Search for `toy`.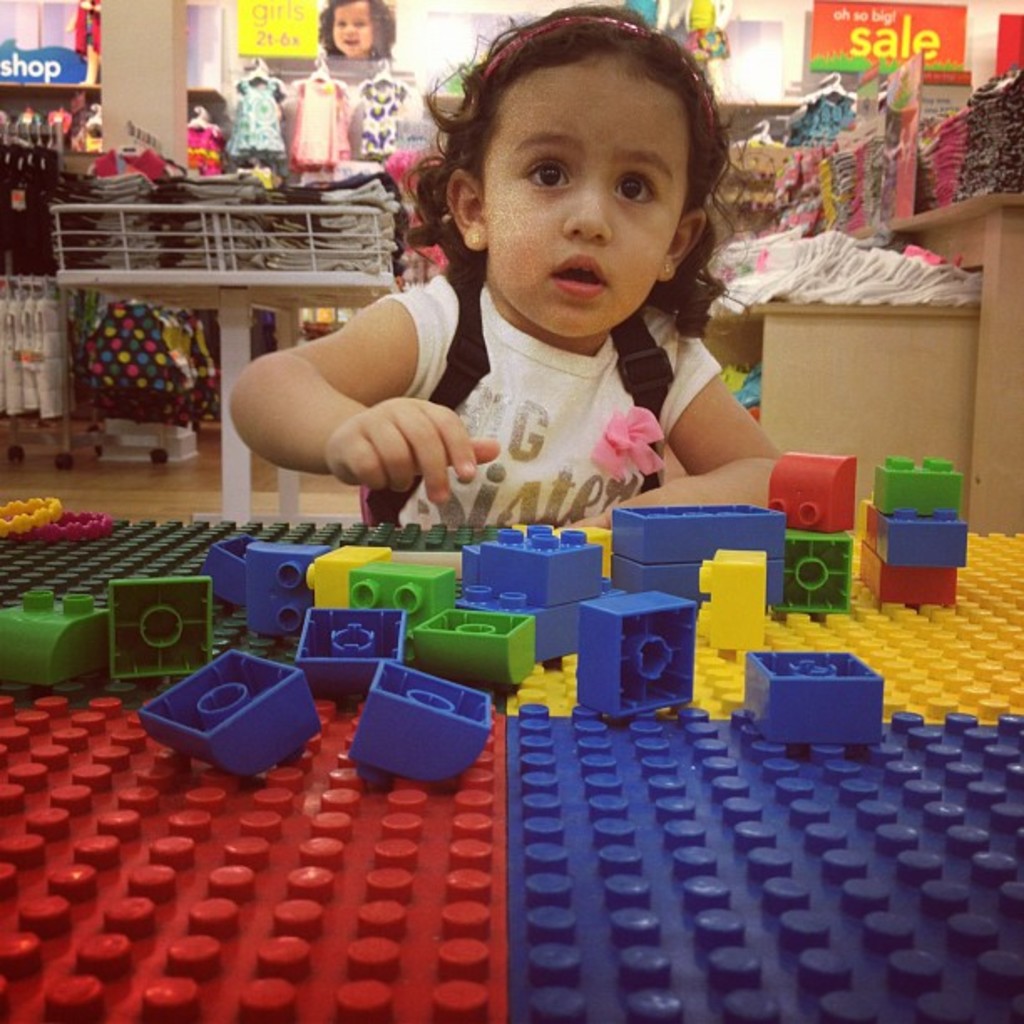
Found at bbox(199, 537, 256, 606).
